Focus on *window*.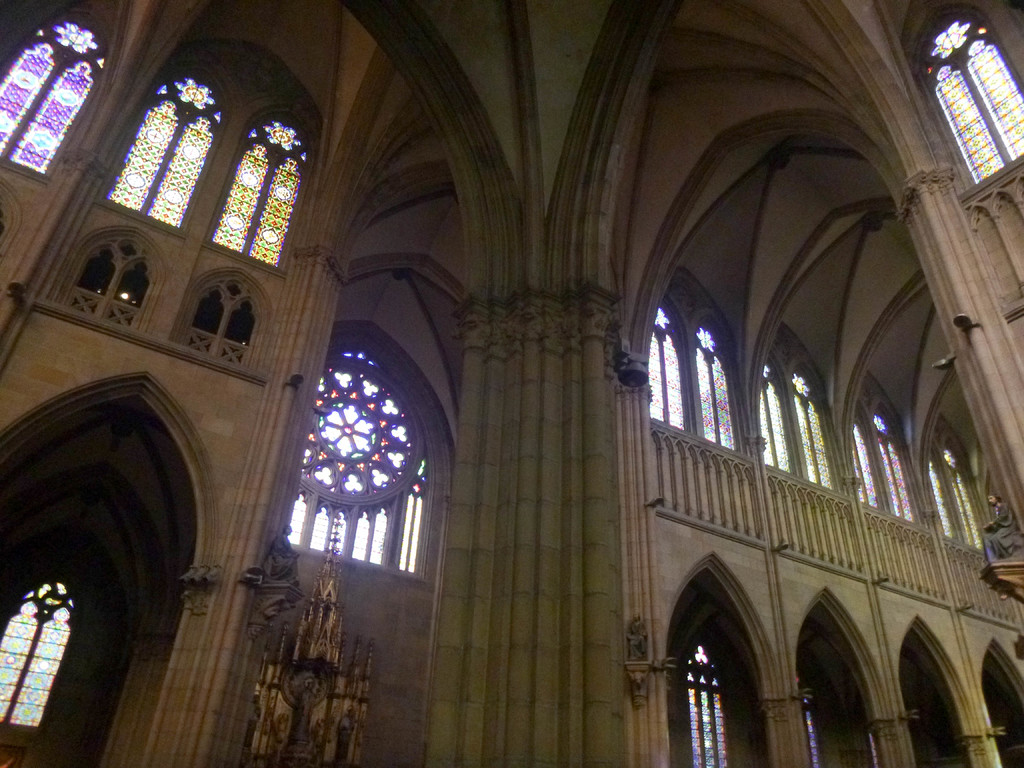
Focused at box(207, 102, 313, 278).
